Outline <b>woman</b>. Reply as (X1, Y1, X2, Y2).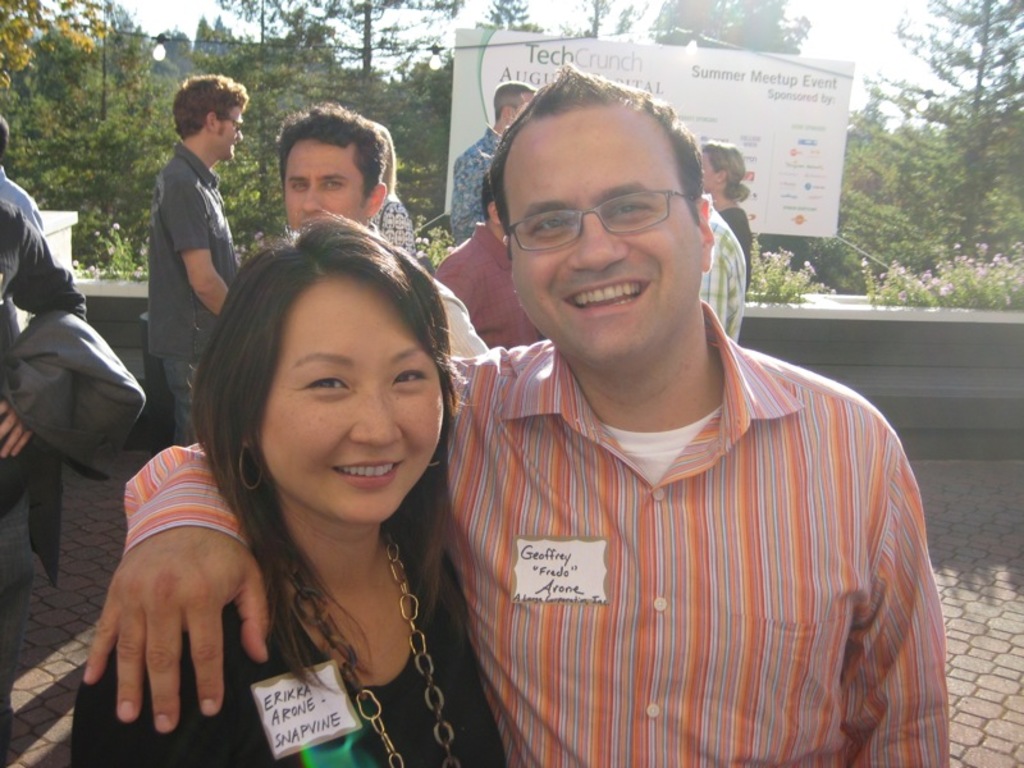
(700, 134, 753, 291).
